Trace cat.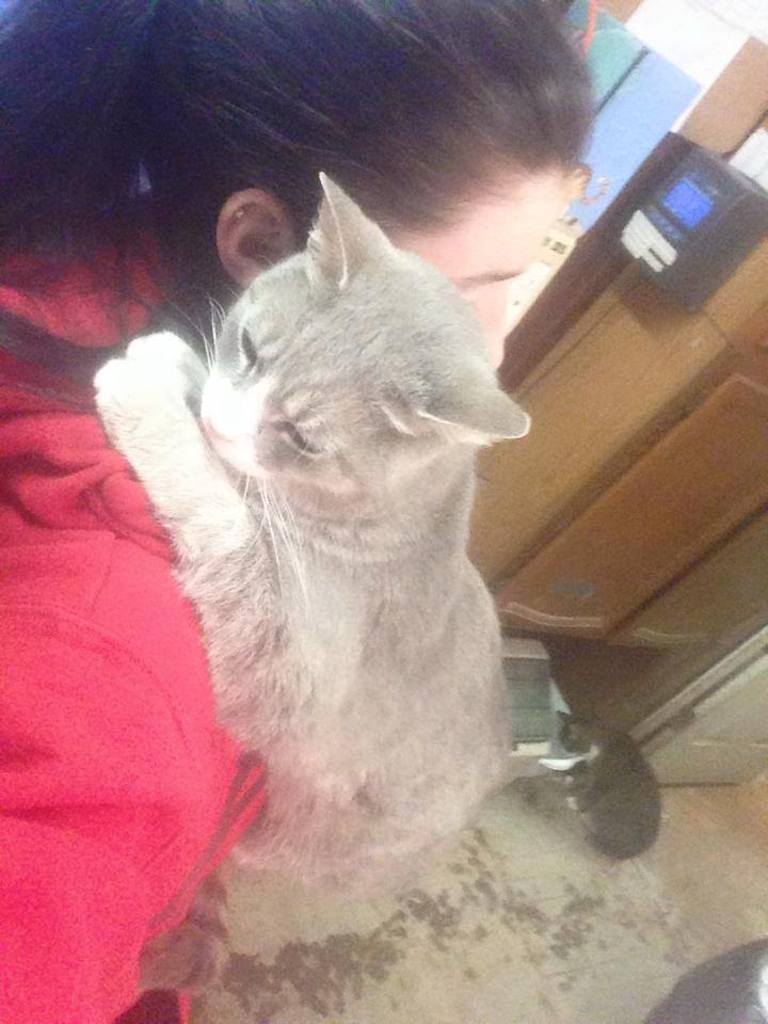
Traced to 94, 169, 533, 995.
